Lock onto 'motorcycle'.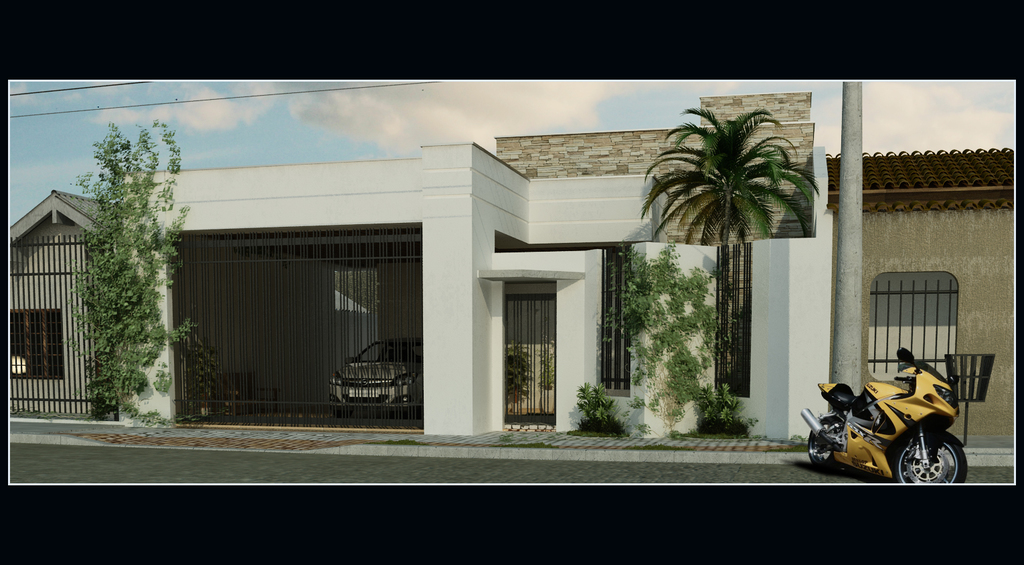
Locked: region(800, 349, 969, 476).
